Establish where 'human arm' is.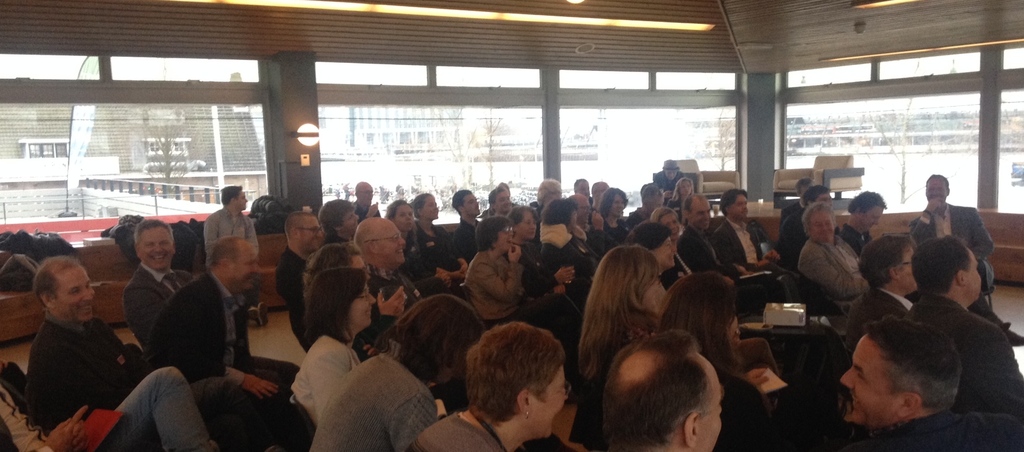
Established at select_region(42, 403, 89, 451).
